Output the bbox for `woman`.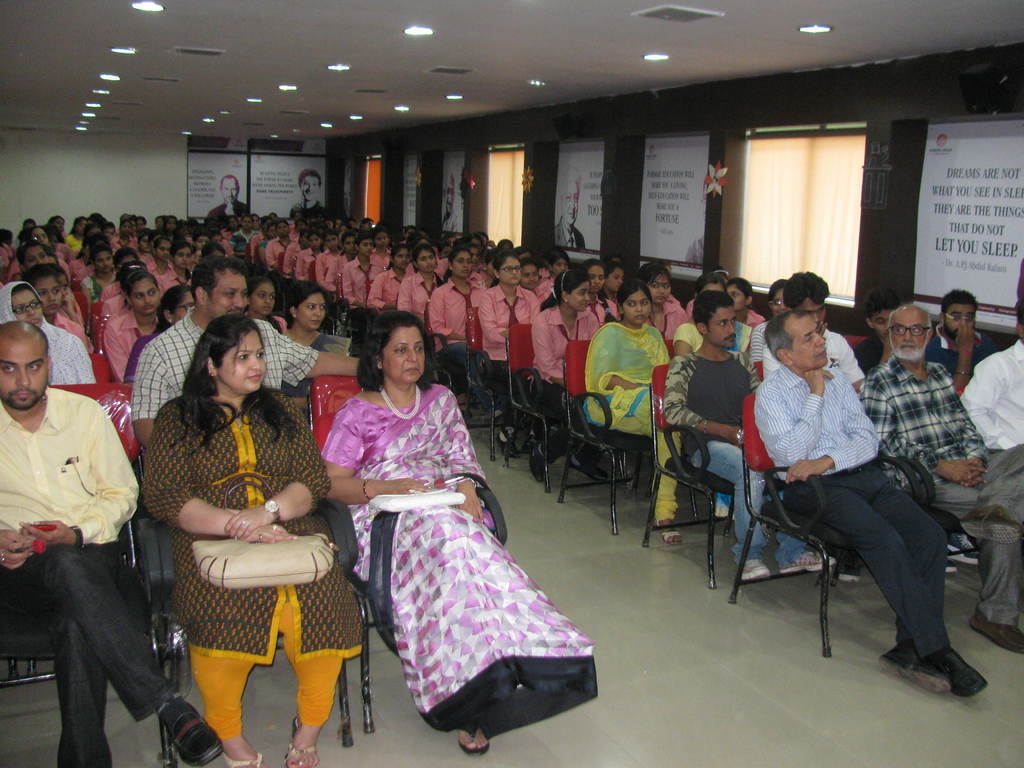
(497, 237, 515, 250).
